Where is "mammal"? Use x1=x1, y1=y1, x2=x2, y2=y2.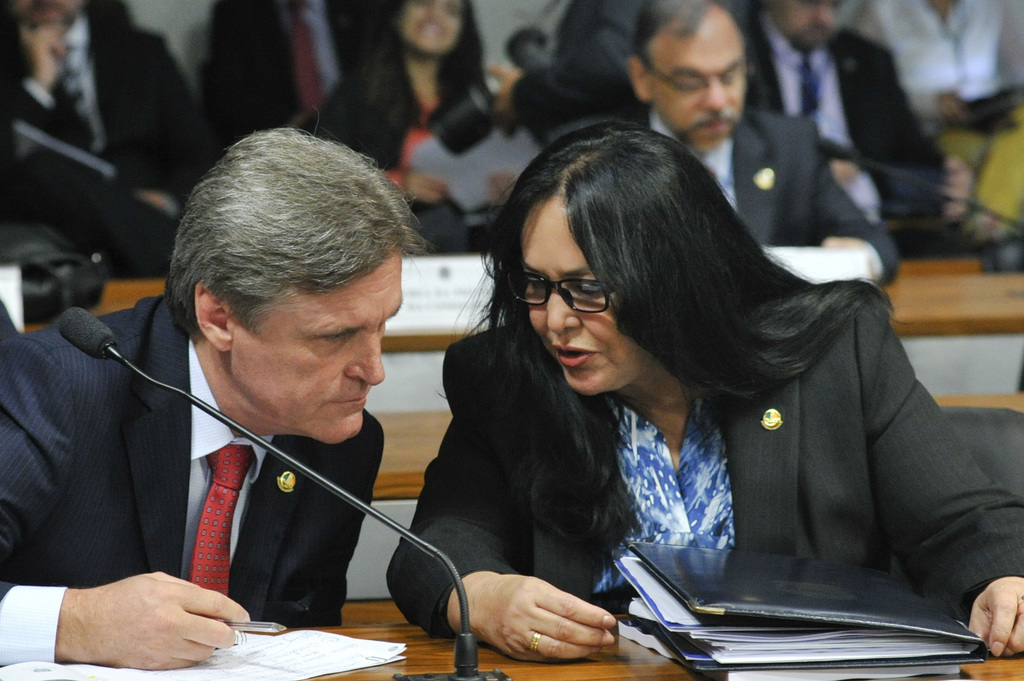
x1=852, y1=0, x2=1023, y2=141.
